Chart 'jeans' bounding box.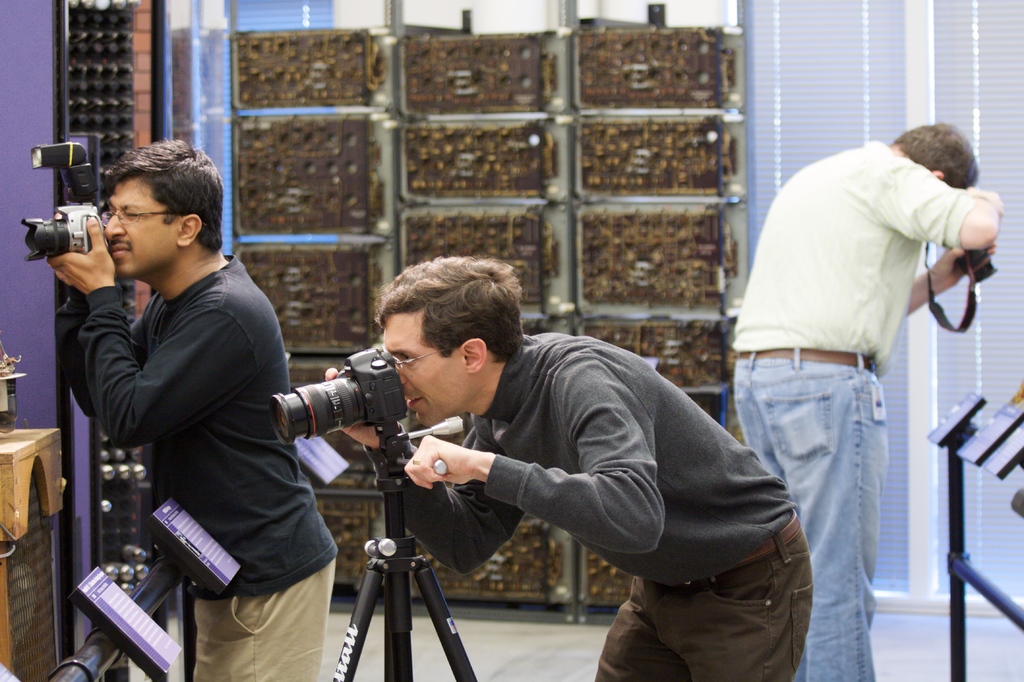
Charted: <region>734, 354, 892, 681</region>.
